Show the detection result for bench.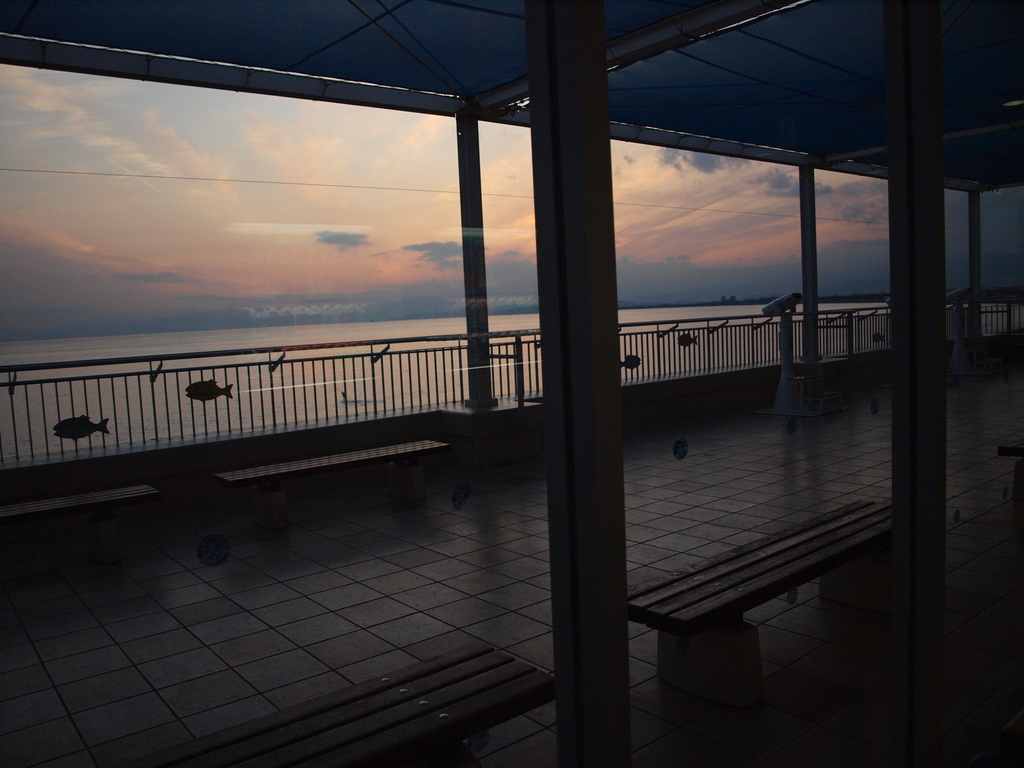
(150,643,556,767).
